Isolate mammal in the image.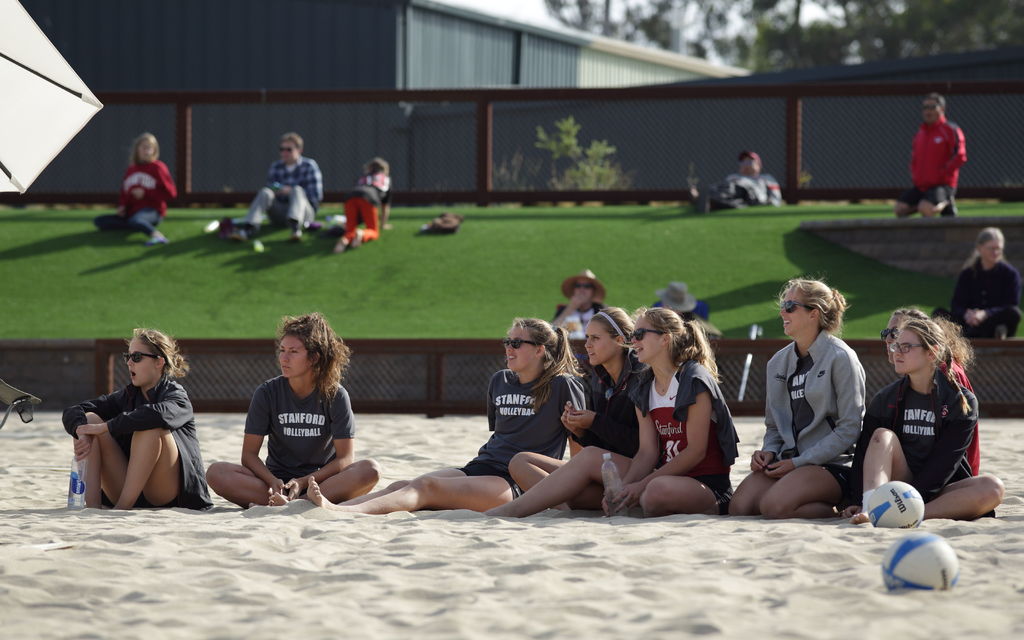
Isolated region: 943, 227, 1022, 344.
